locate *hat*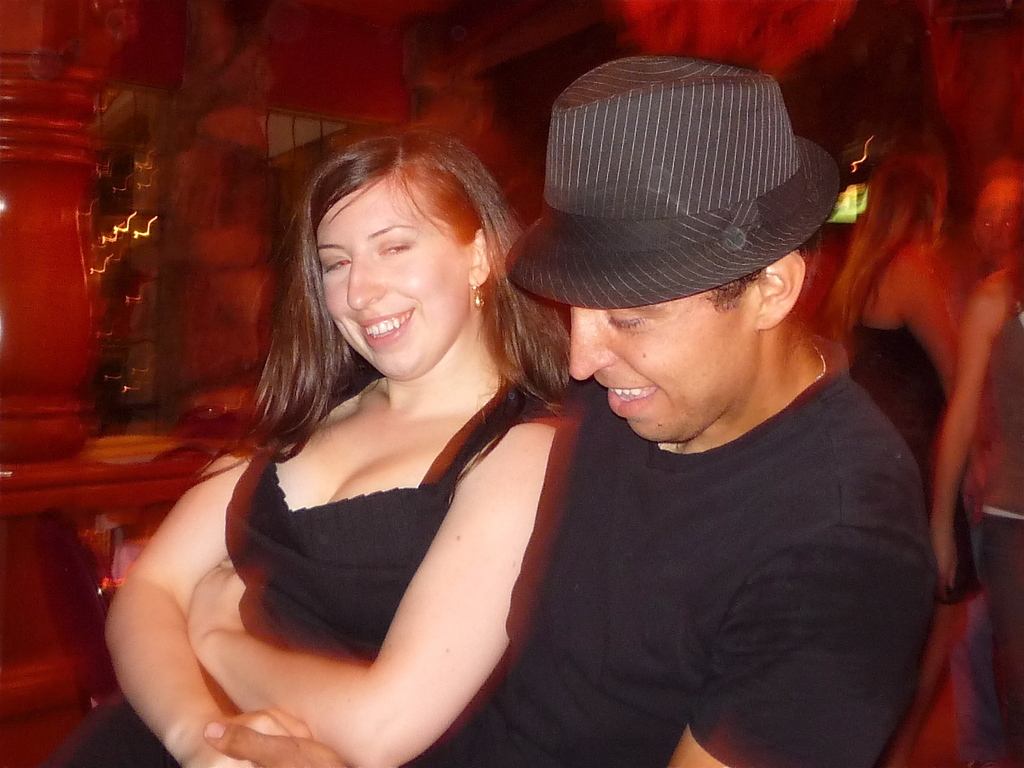
x1=502 y1=51 x2=849 y2=312
